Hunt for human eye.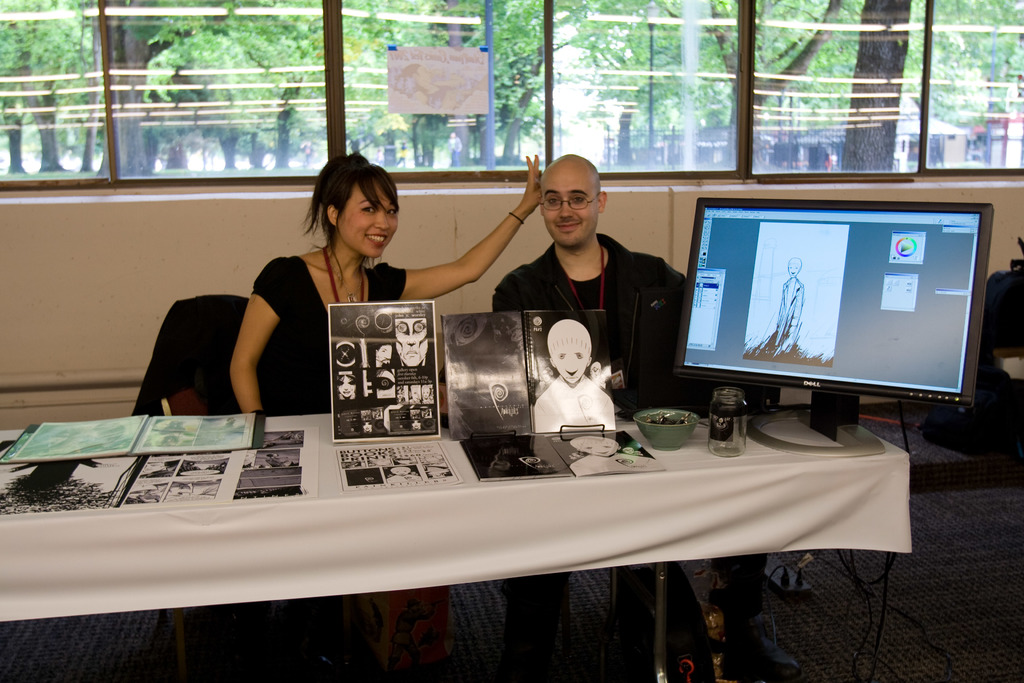
Hunted down at rect(601, 443, 611, 450).
